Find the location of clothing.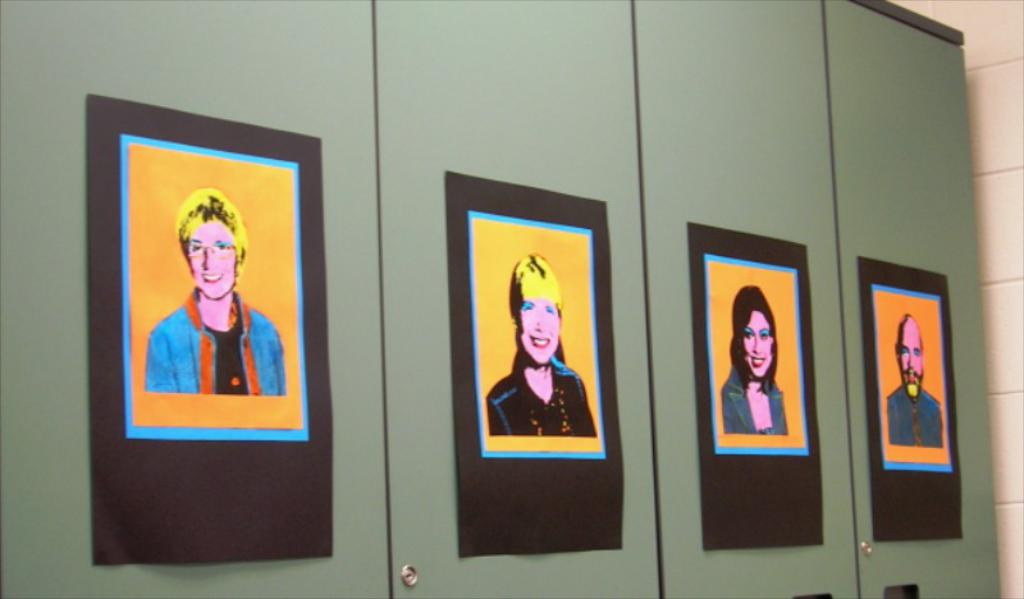
Location: l=884, t=383, r=947, b=449.
